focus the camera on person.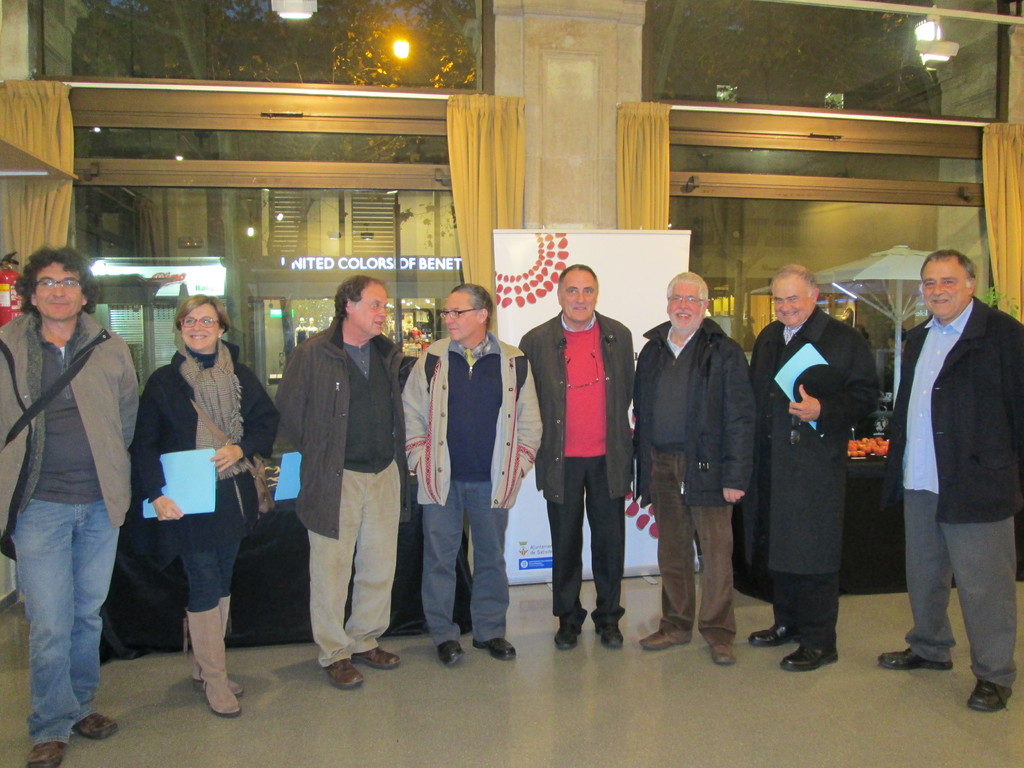
Focus region: pyautogui.locateOnScreen(0, 248, 138, 767).
